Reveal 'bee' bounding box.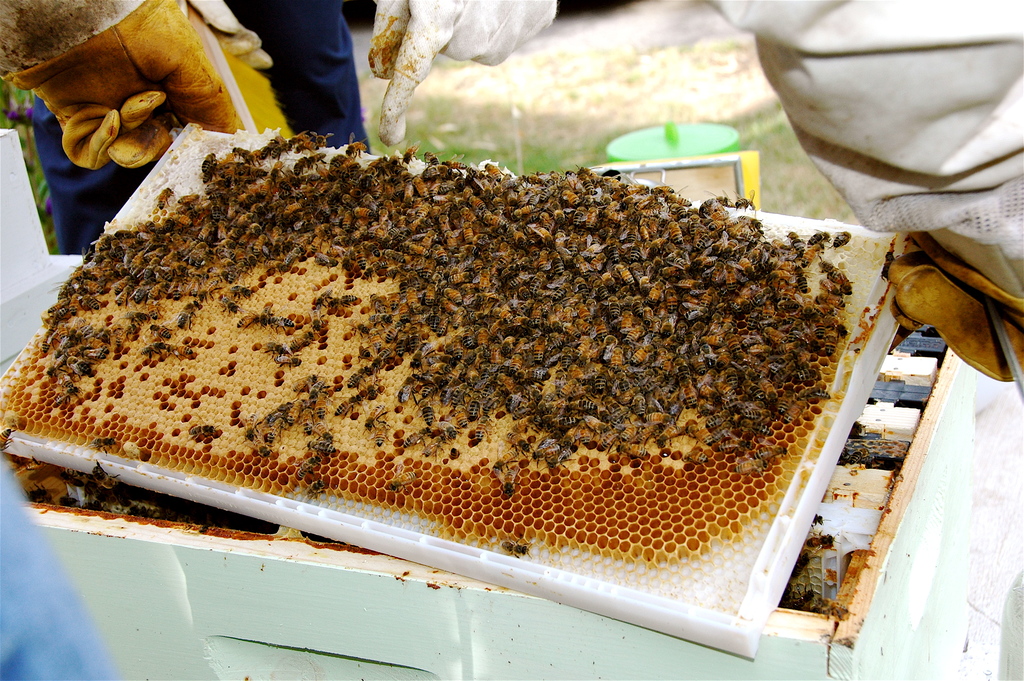
Revealed: <region>301, 439, 333, 459</region>.
